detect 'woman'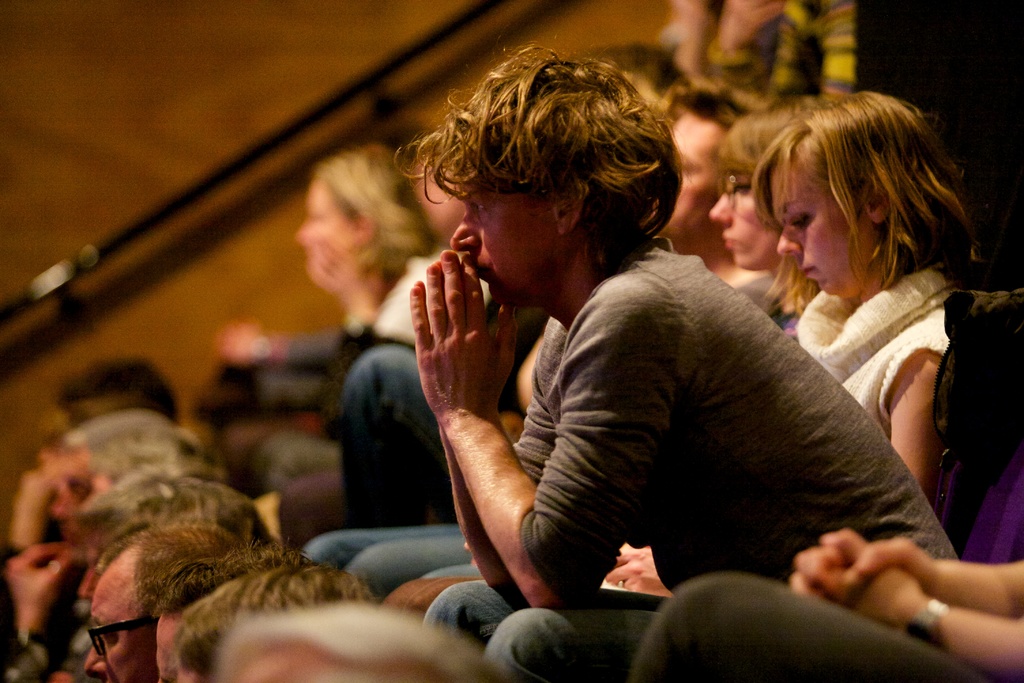
[706, 92, 842, 330]
